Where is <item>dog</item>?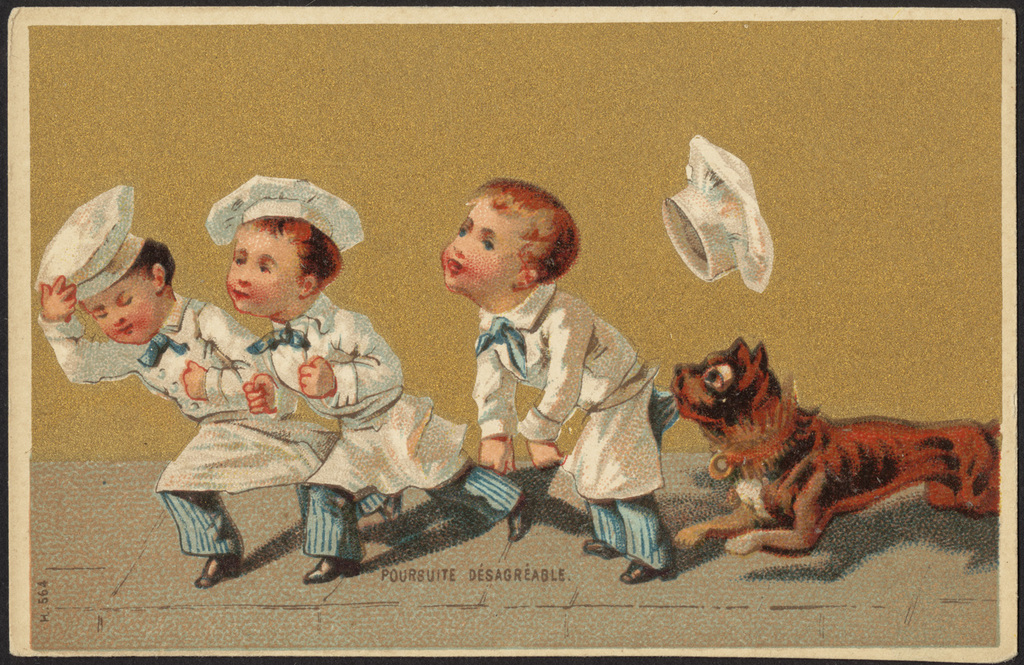
pyautogui.locateOnScreen(669, 338, 1004, 554).
